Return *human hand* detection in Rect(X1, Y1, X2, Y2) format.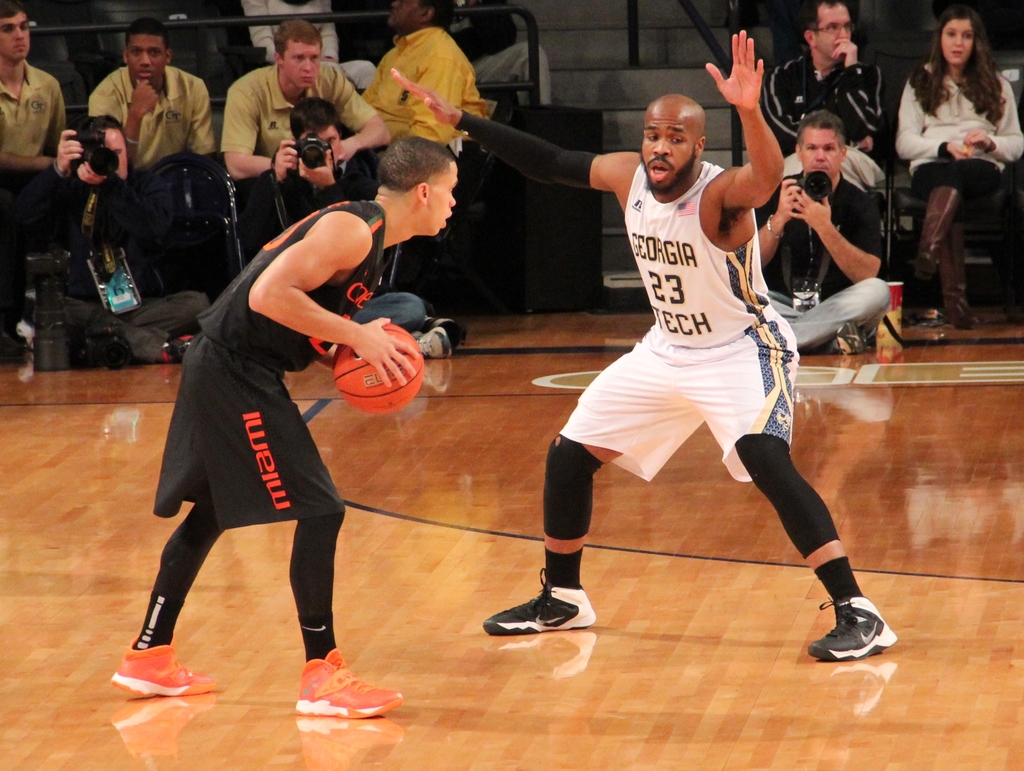
Rect(272, 137, 297, 184).
